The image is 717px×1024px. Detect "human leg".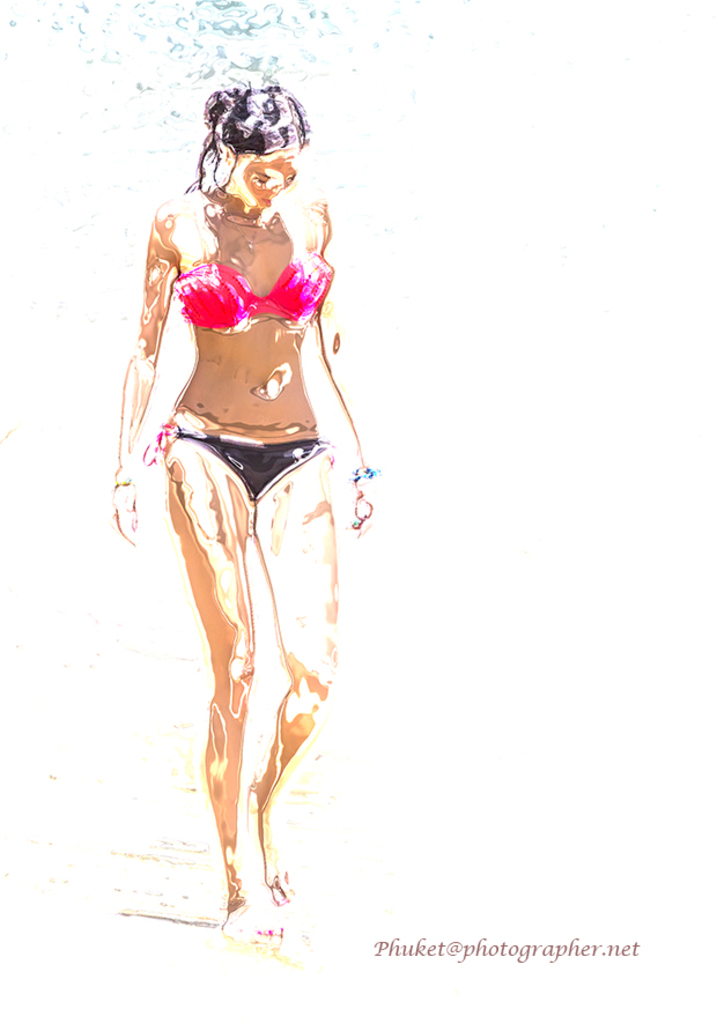
Detection: 158 445 256 941.
